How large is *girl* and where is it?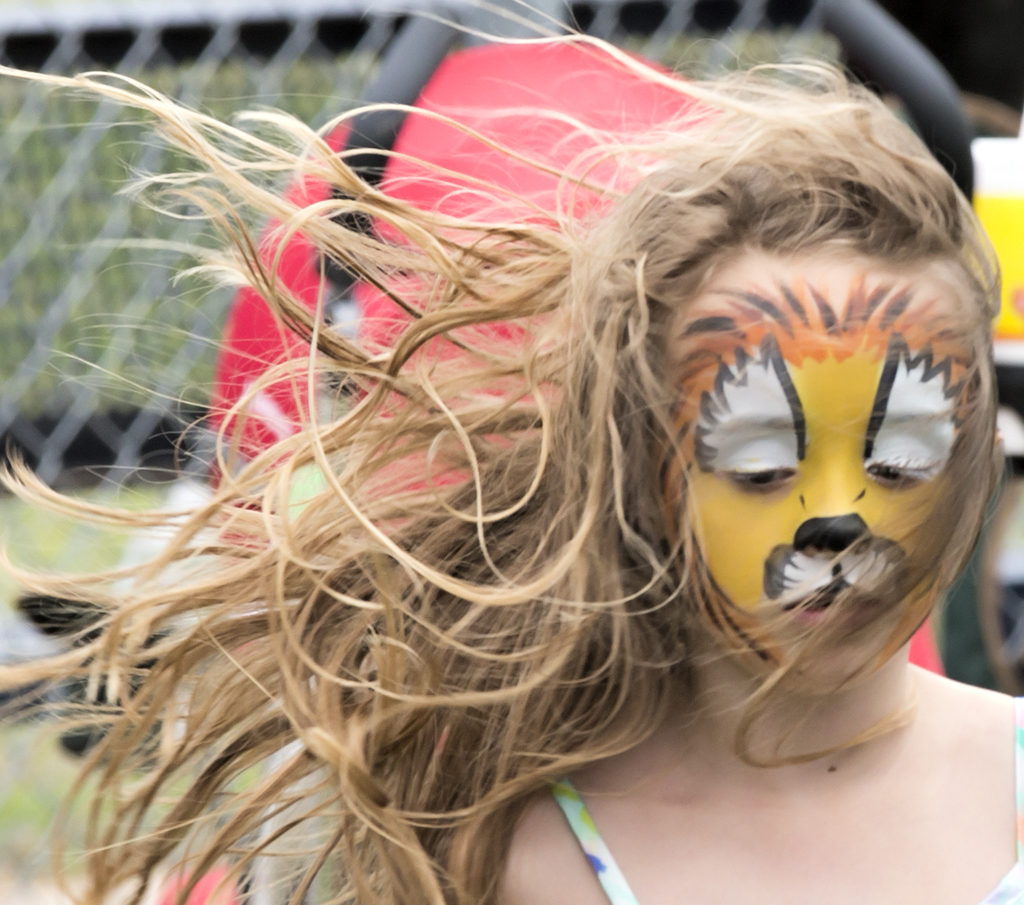
Bounding box: select_region(2, 0, 1022, 904).
